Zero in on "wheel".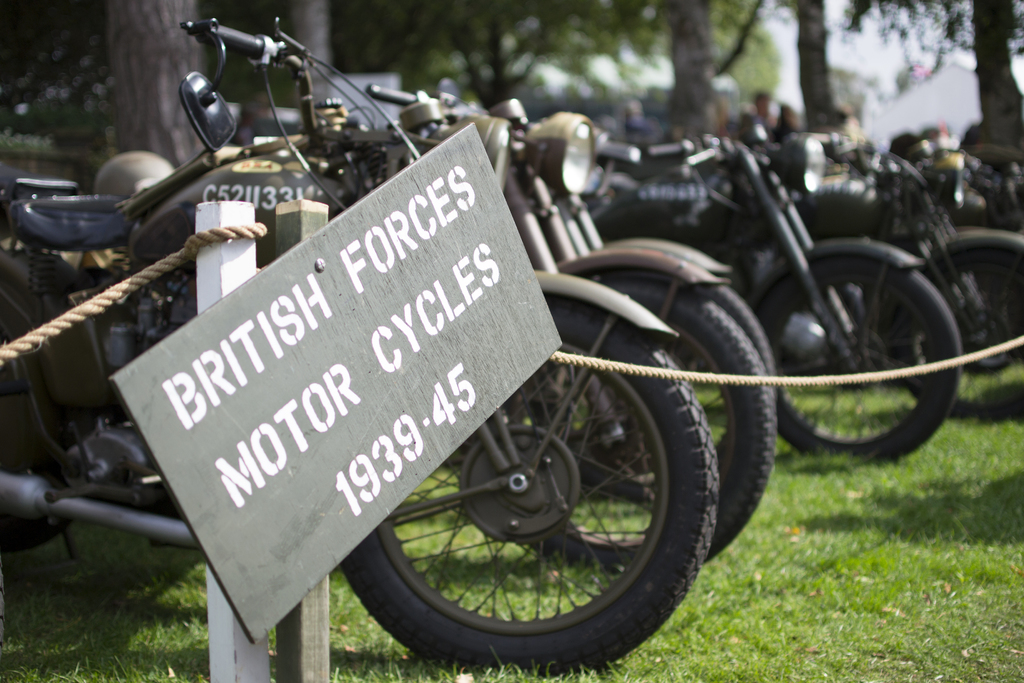
Zeroed in: bbox(470, 272, 776, 573).
